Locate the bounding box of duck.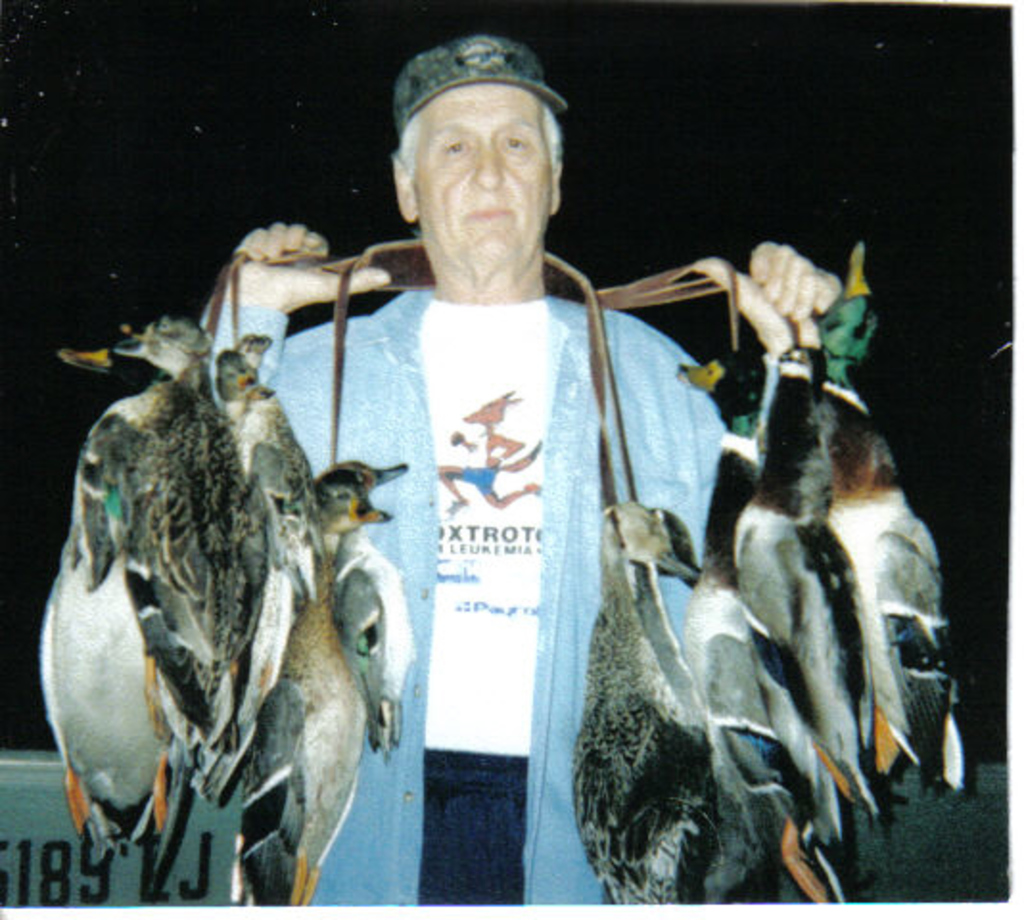
Bounding box: [left=807, top=240, right=974, bottom=799].
